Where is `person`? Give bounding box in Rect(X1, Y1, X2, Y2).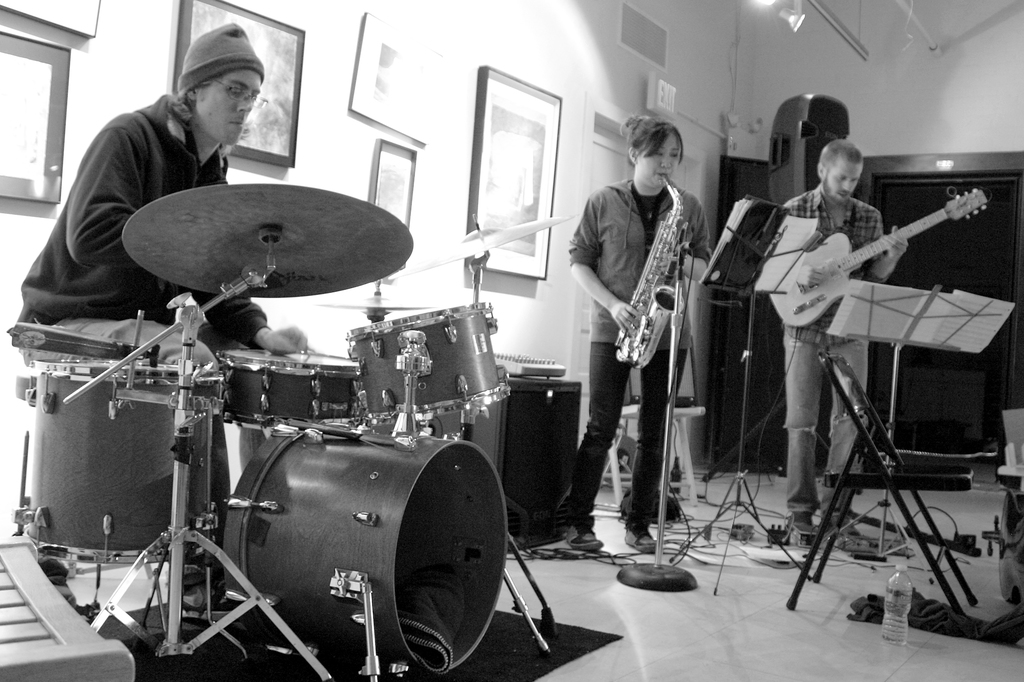
Rect(575, 117, 712, 568).
